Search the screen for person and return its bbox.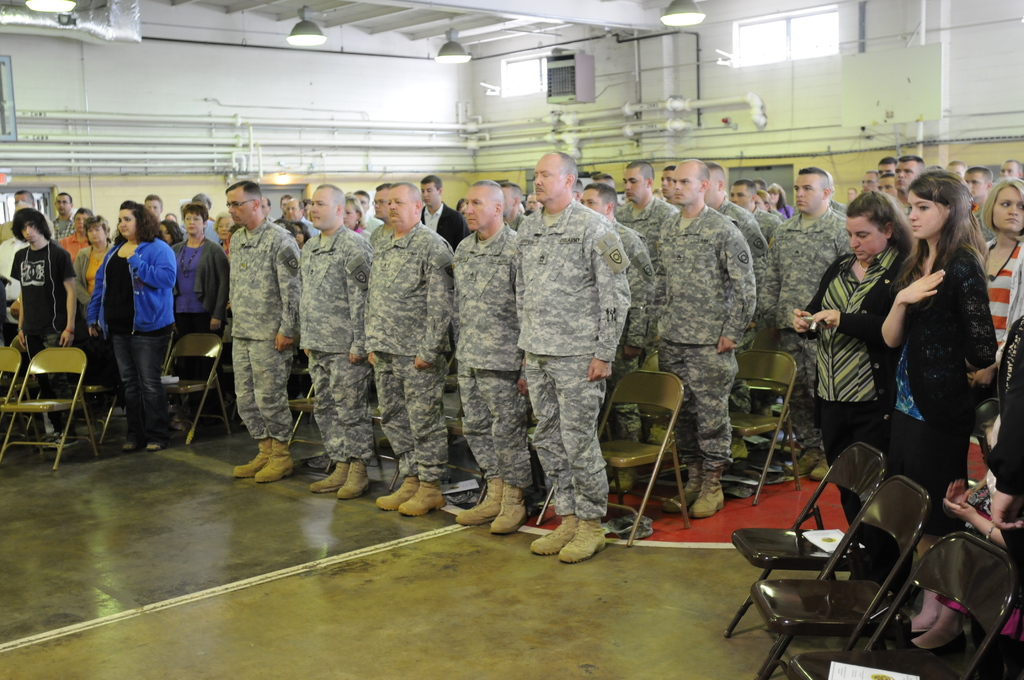
Found: 769, 181, 792, 223.
